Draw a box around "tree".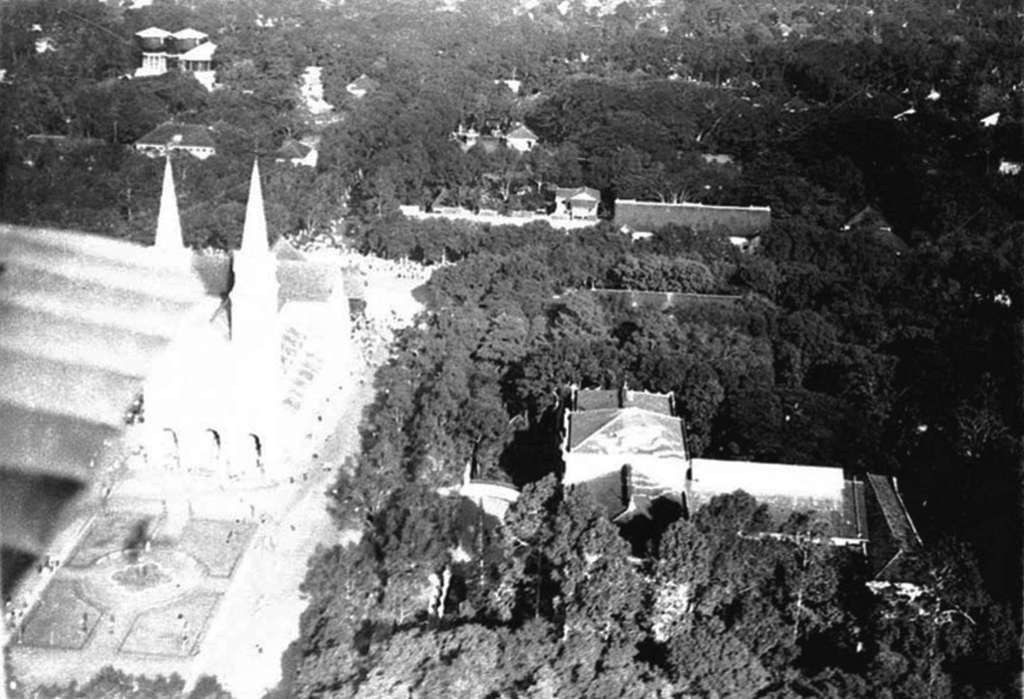
[431,618,503,698].
